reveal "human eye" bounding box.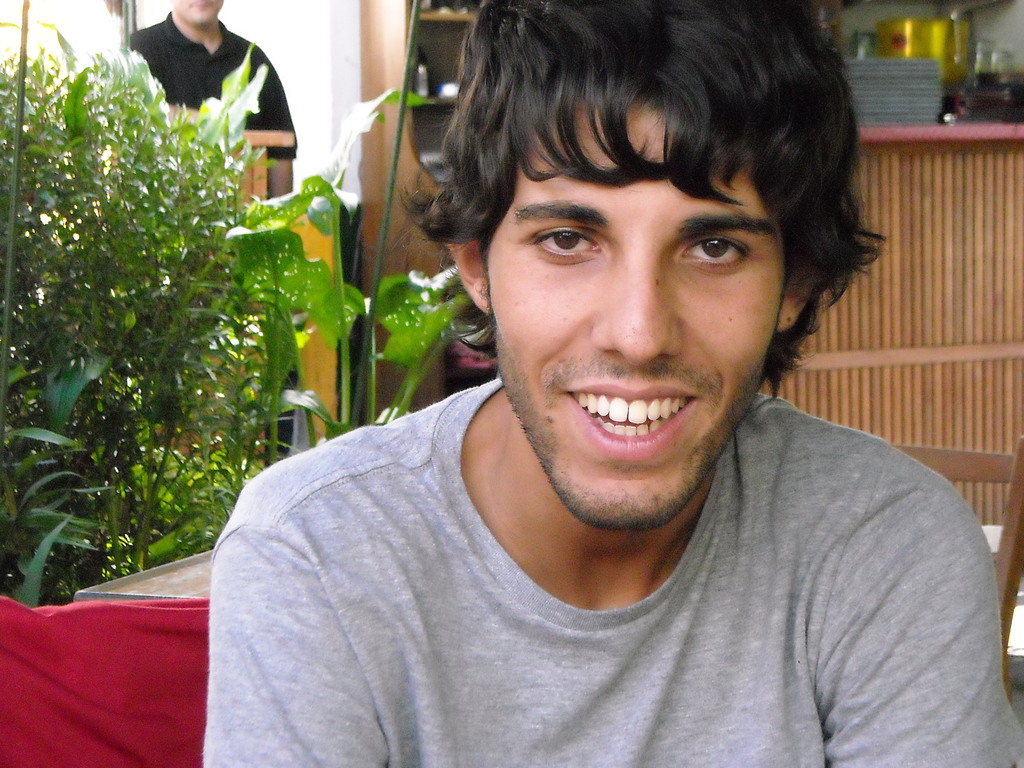
Revealed: <region>525, 214, 610, 260</region>.
